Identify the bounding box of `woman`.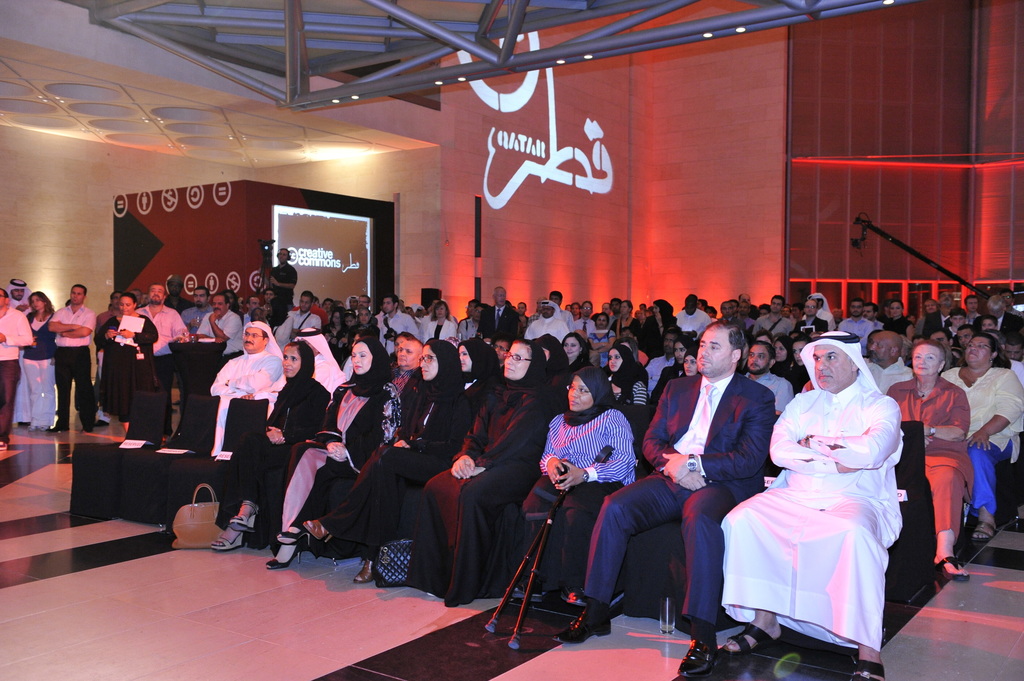
select_region(353, 311, 373, 342).
